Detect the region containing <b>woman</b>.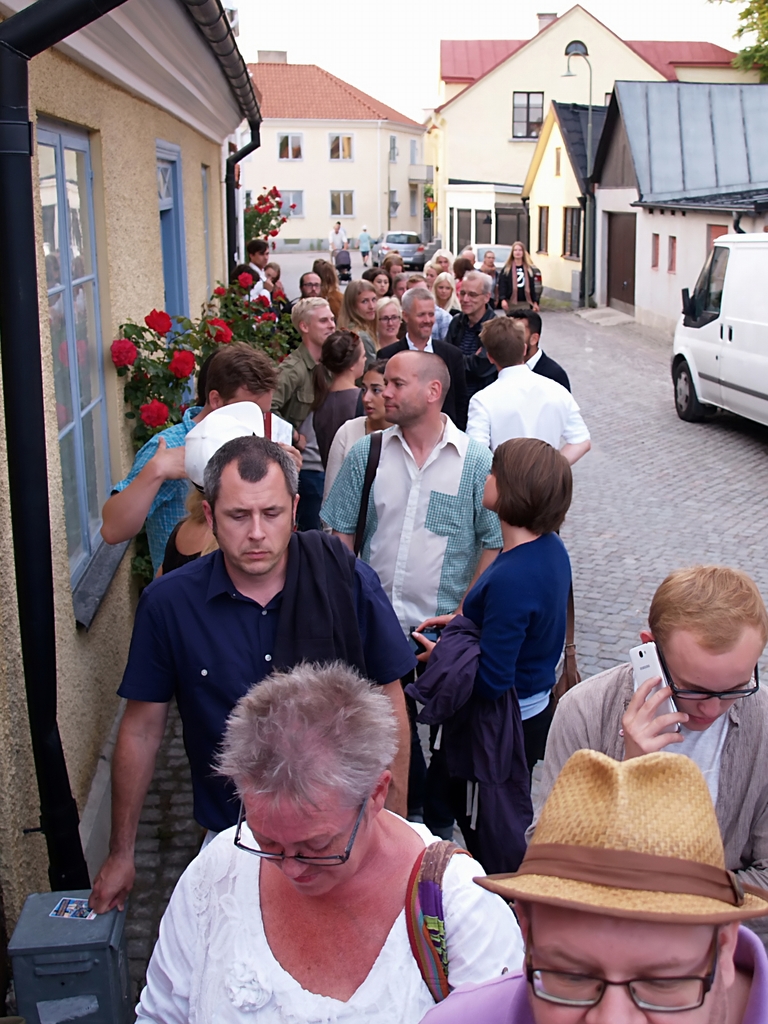
(x1=363, y1=267, x2=394, y2=304).
